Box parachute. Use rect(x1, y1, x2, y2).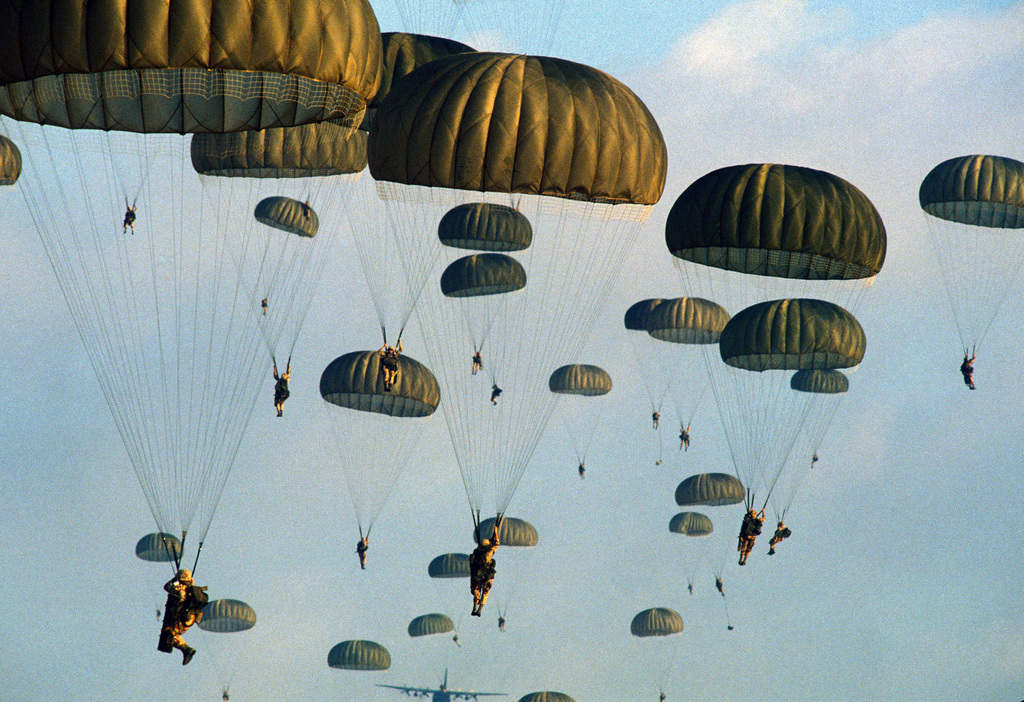
rect(519, 690, 574, 701).
